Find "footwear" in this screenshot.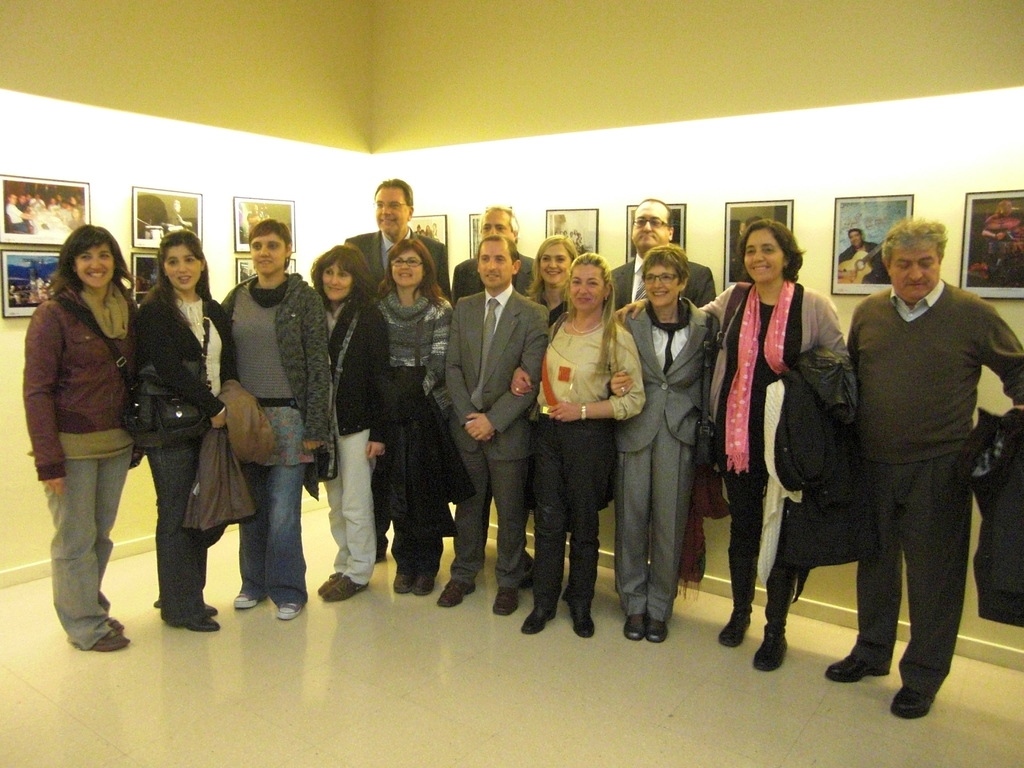
The bounding box for "footwear" is locate(647, 620, 668, 644).
